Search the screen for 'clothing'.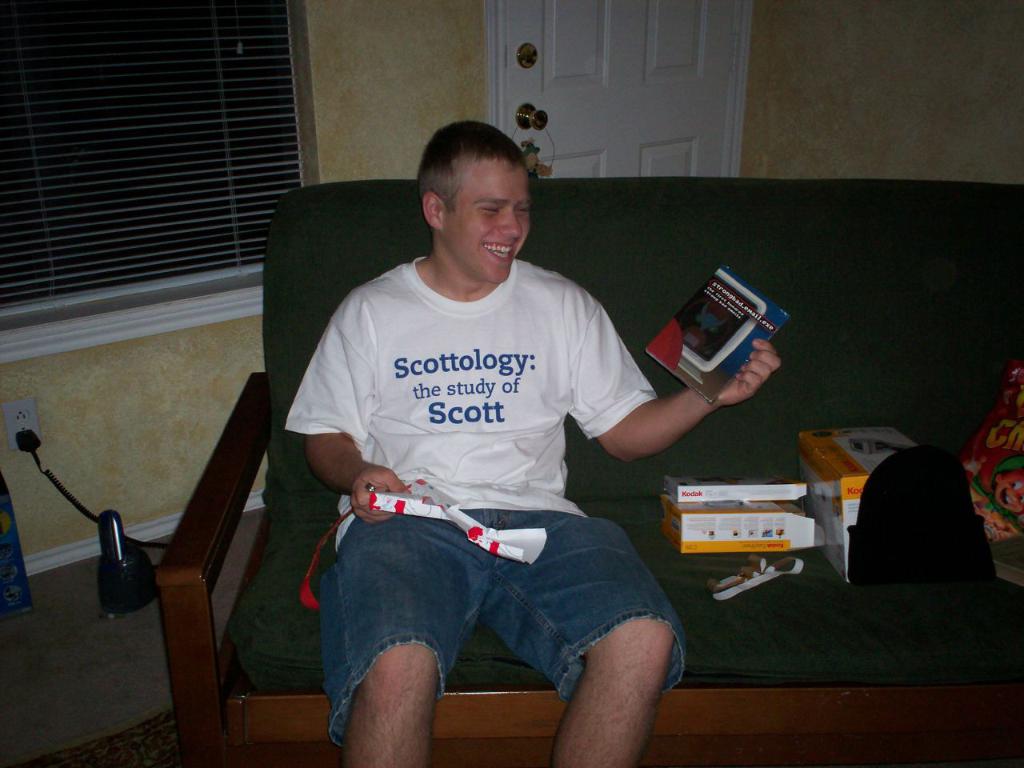
Found at [291,209,686,697].
